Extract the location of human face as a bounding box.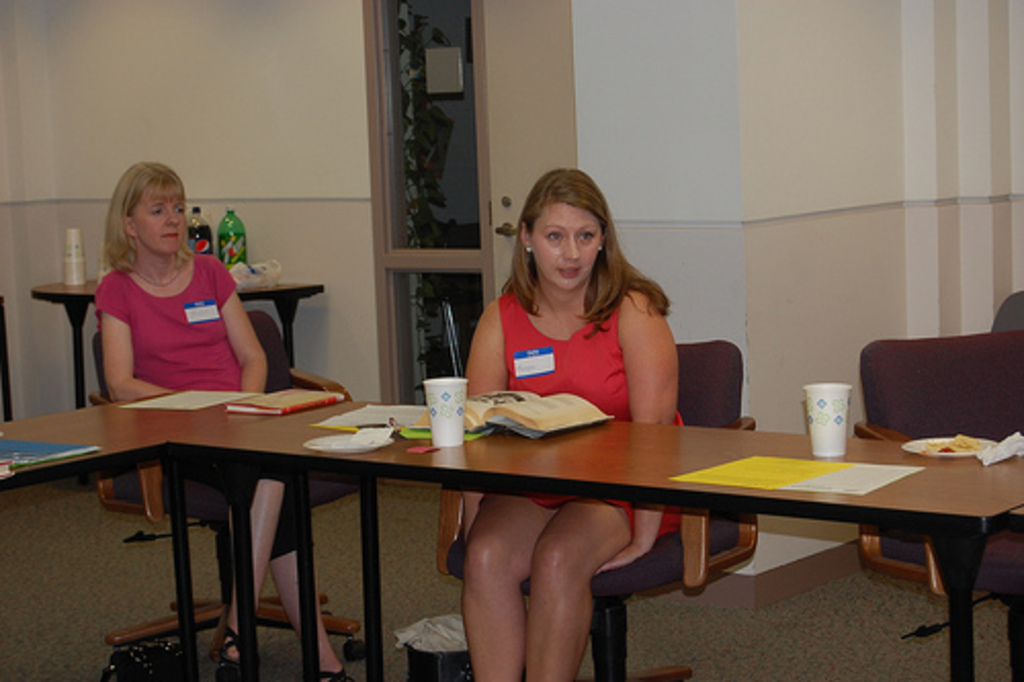
Rect(133, 186, 188, 252).
